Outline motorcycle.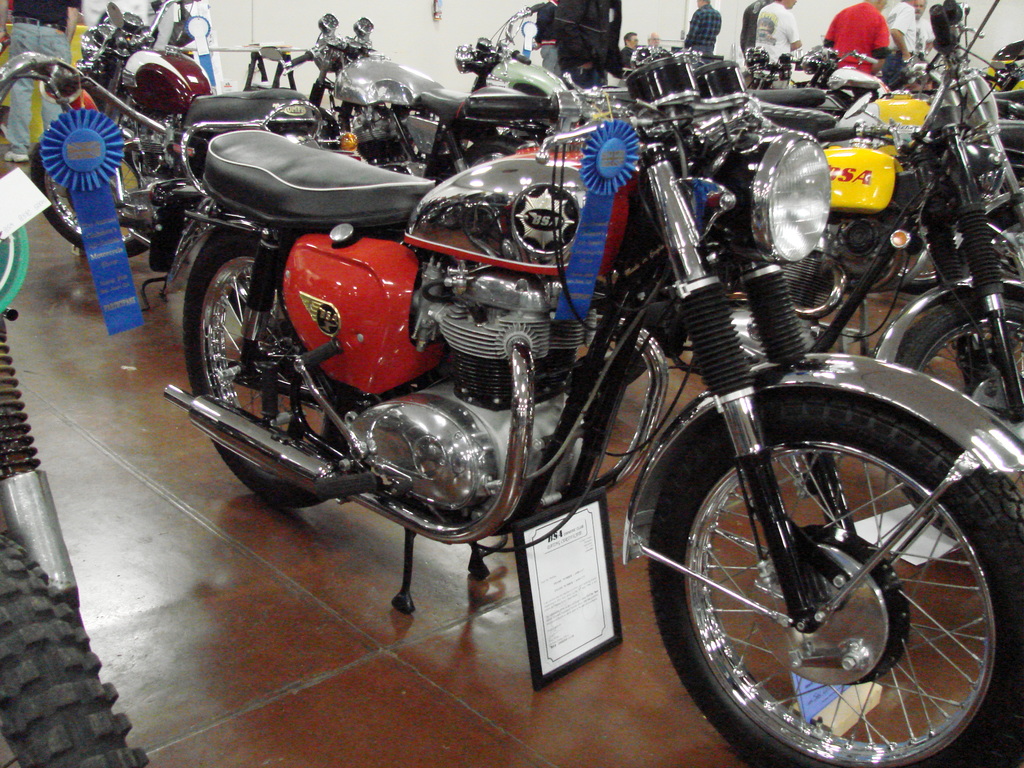
Outline: (662,0,1023,549).
